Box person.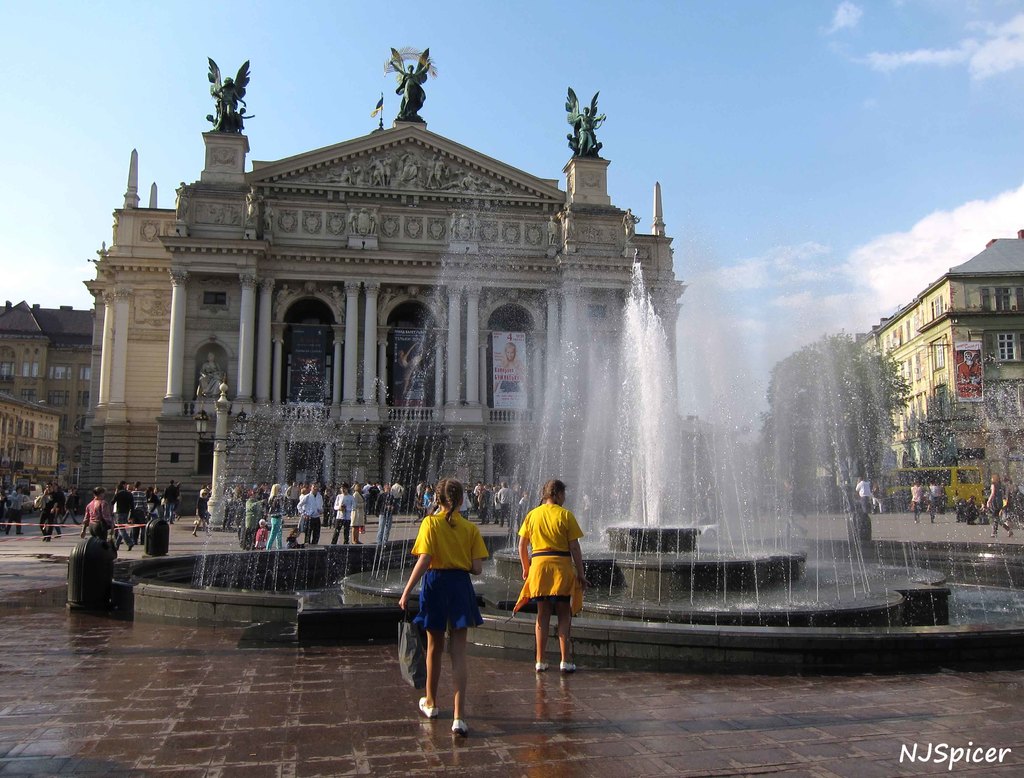
bbox(566, 131, 577, 152).
